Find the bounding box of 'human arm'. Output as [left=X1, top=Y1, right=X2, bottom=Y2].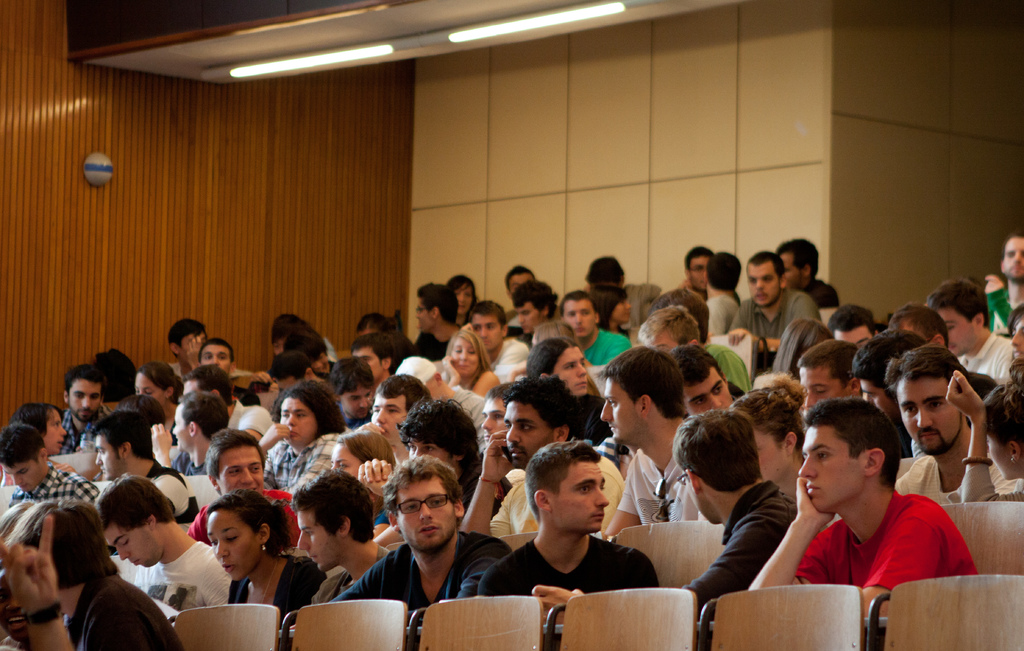
[left=438, top=357, right=470, bottom=389].
